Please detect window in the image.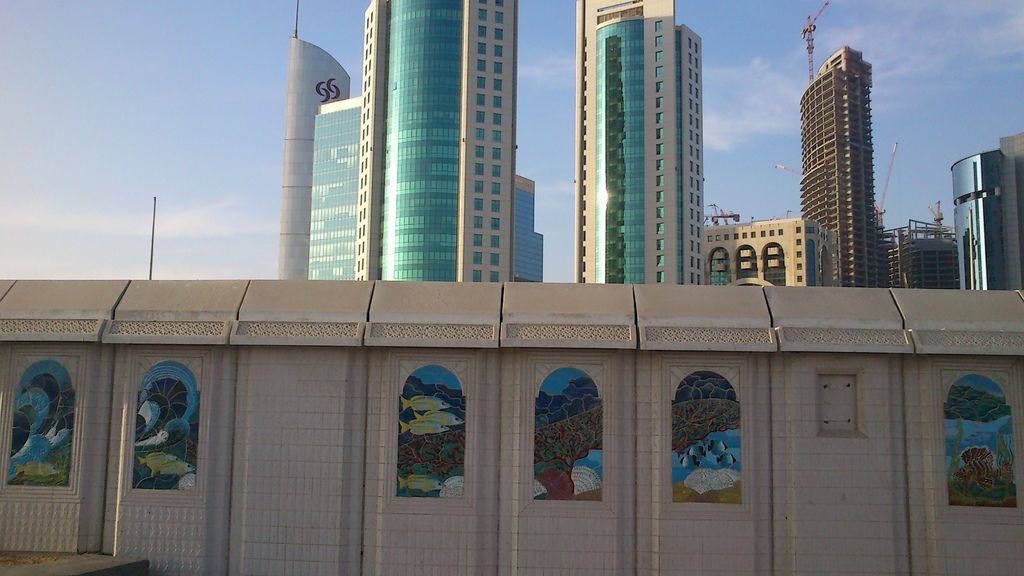
<bbox>655, 115, 666, 125</bbox>.
